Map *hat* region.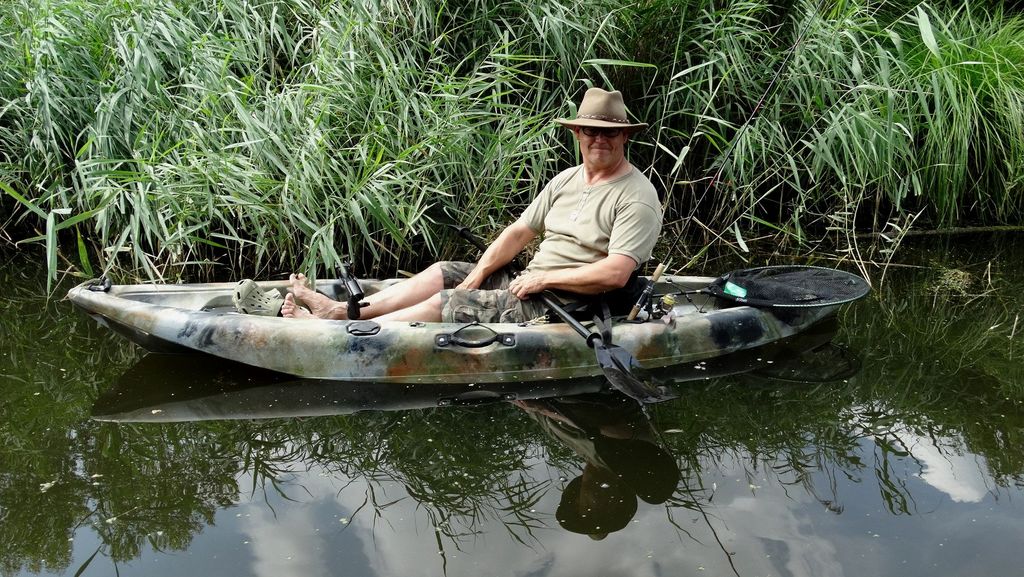
Mapped to (552, 88, 650, 133).
